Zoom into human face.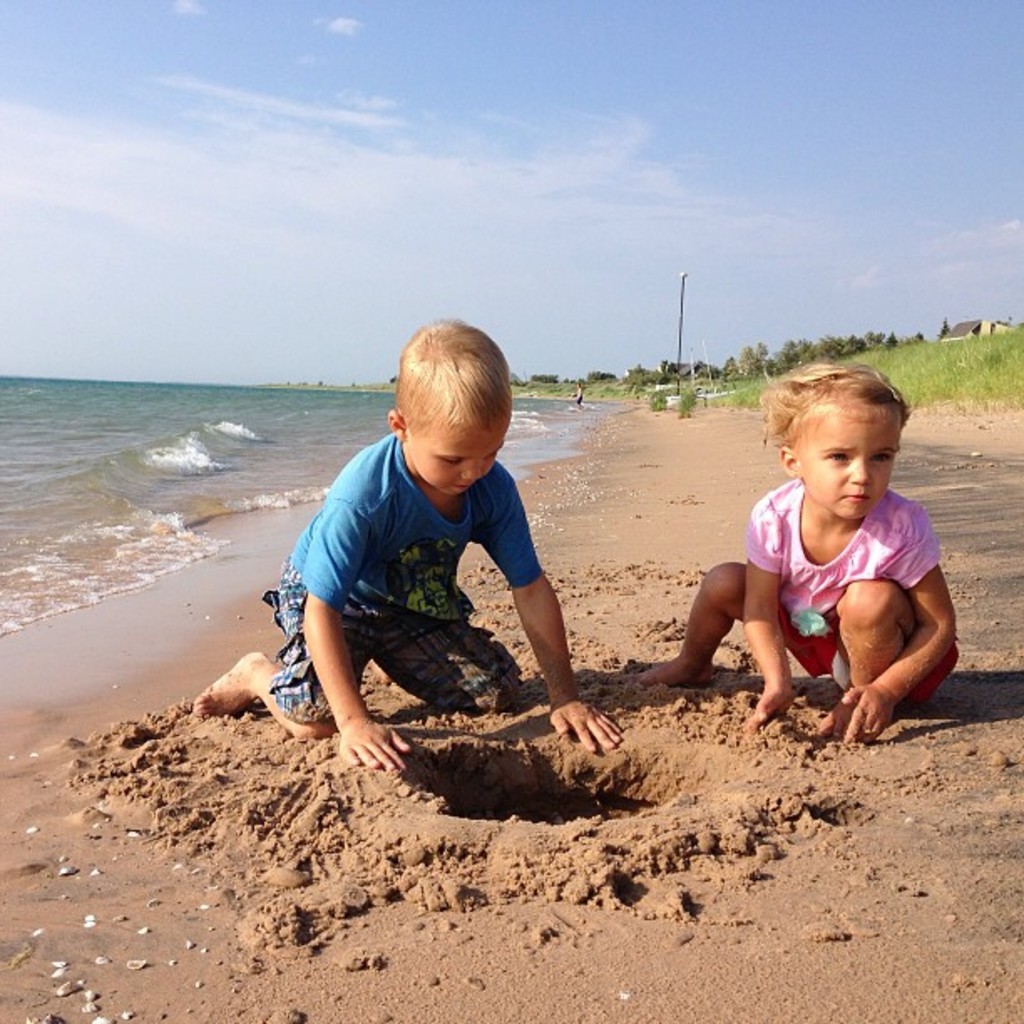
Zoom target: l=410, t=402, r=504, b=500.
